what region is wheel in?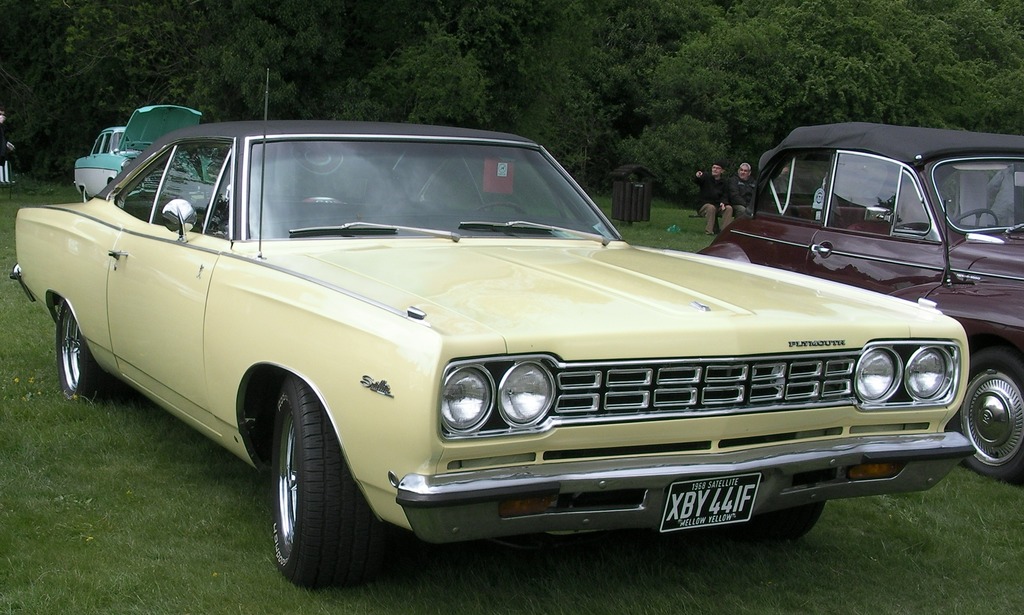
locate(83, 186, 89, 203).
